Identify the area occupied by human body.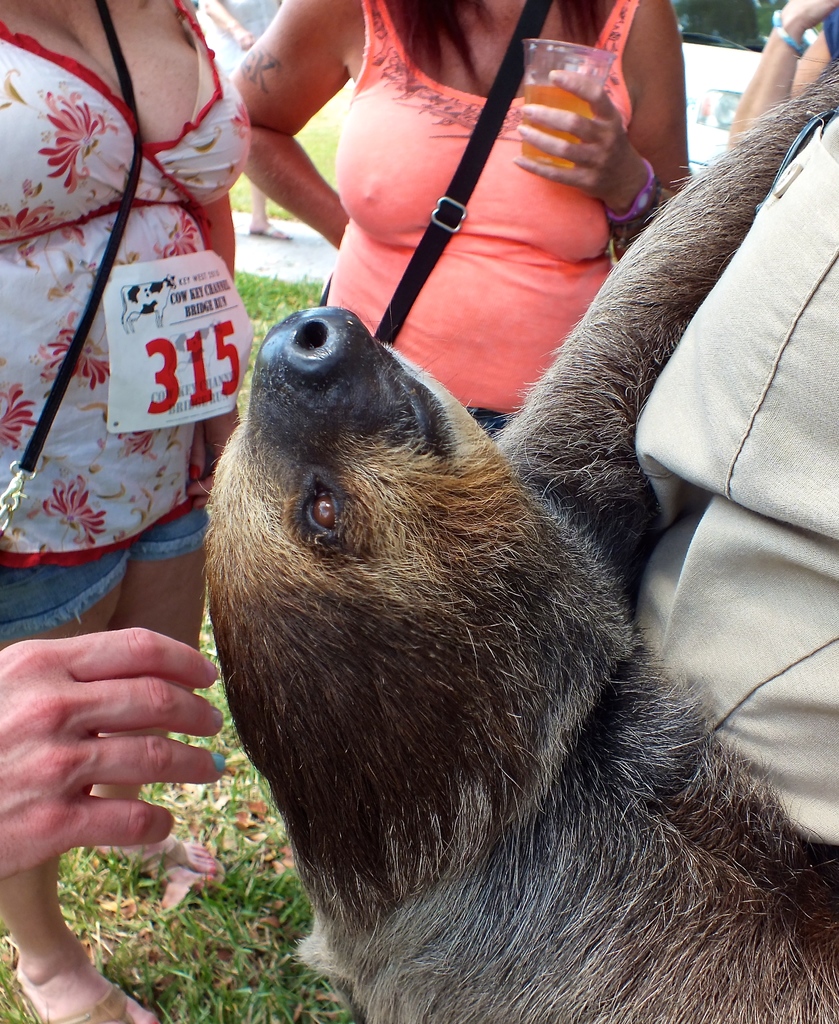
Area: <region>730, 0, 838, 147</region>.
